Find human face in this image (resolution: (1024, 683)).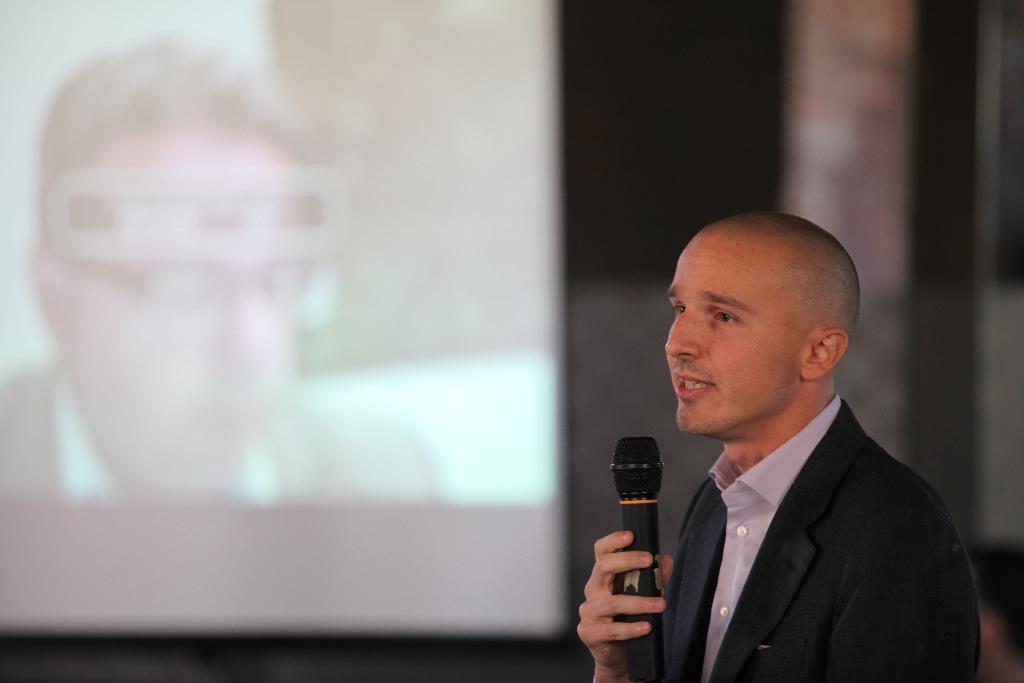
[658, 231, 801, 438].
